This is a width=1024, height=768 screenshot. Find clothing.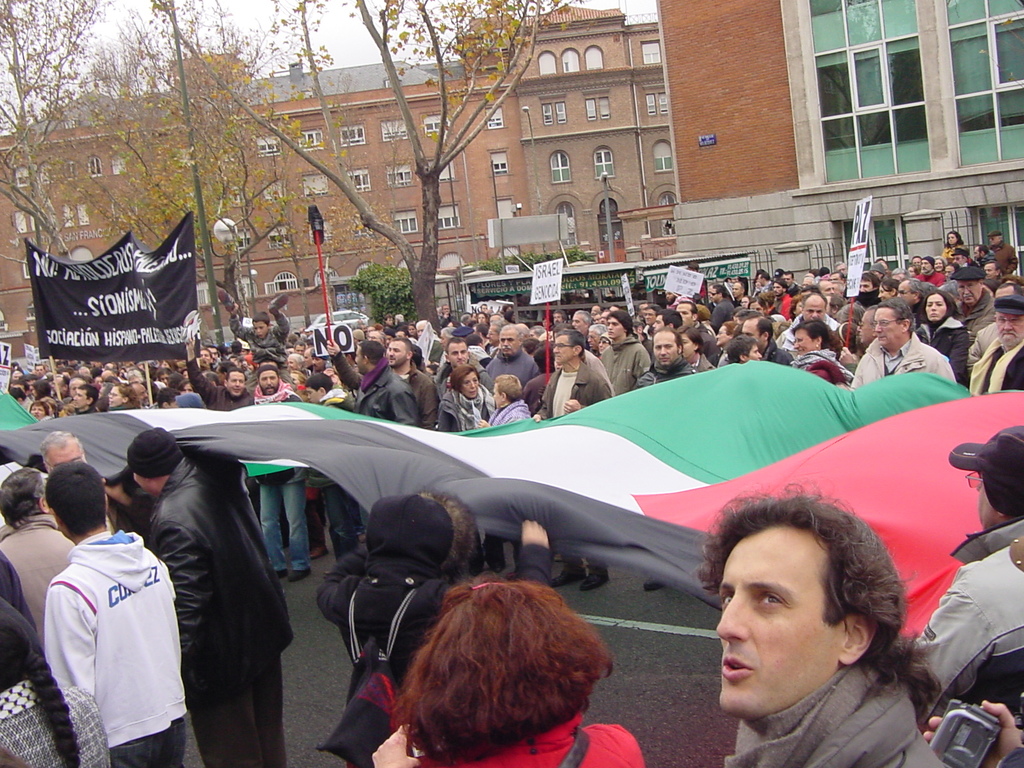
Bounding box: (x1=486, y1=345, x2=538, y2=388).
